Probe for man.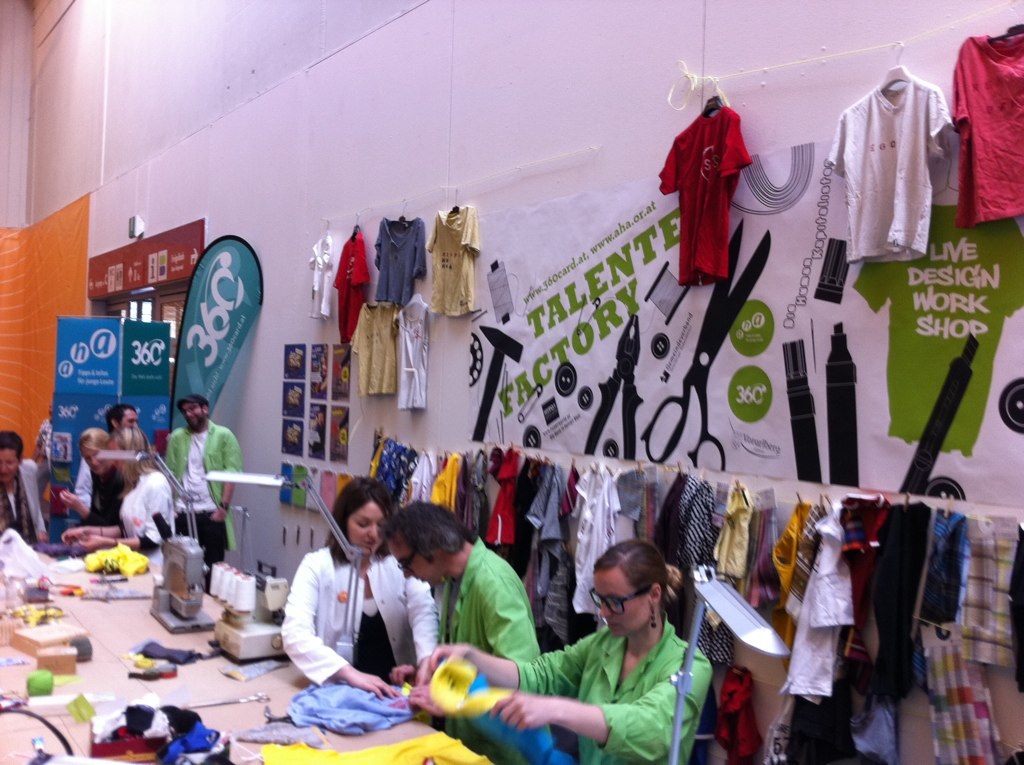
Probe result: x1=381, y1=492, x2=551, y2=764.
